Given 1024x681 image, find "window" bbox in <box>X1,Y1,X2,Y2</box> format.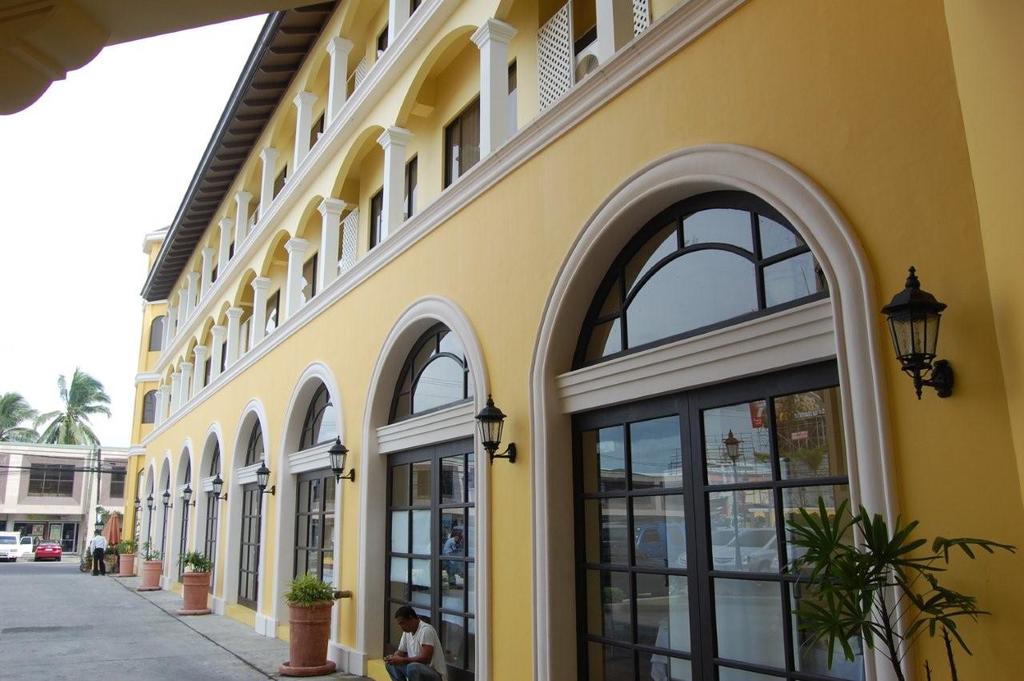
<box>138,476,147,567</box>.
